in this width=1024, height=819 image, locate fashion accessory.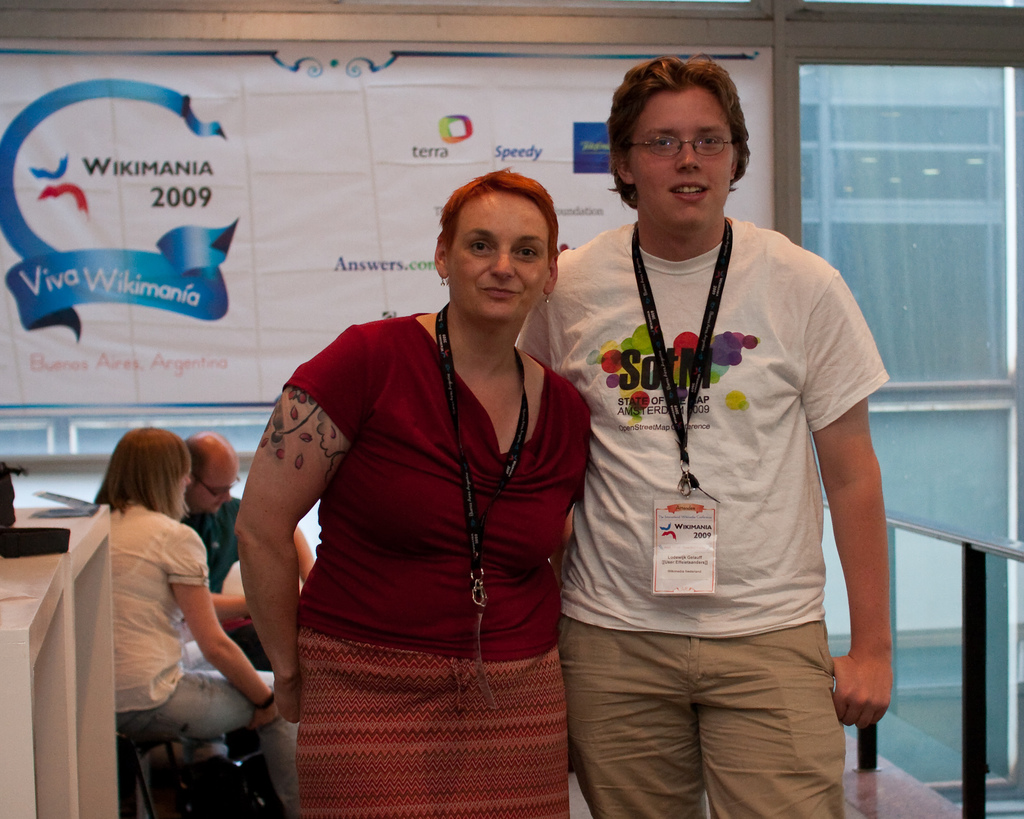
Bounding box: 250:689:272:710.
